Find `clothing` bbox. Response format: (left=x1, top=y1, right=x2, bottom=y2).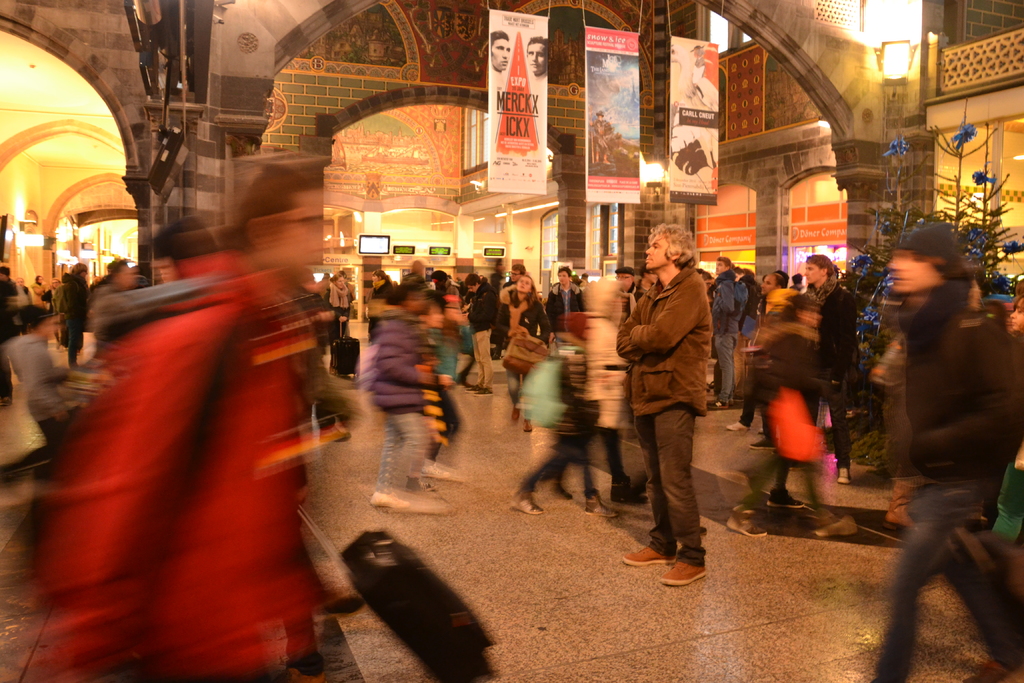
(left=469, top=277, right=499, bottom=391).
